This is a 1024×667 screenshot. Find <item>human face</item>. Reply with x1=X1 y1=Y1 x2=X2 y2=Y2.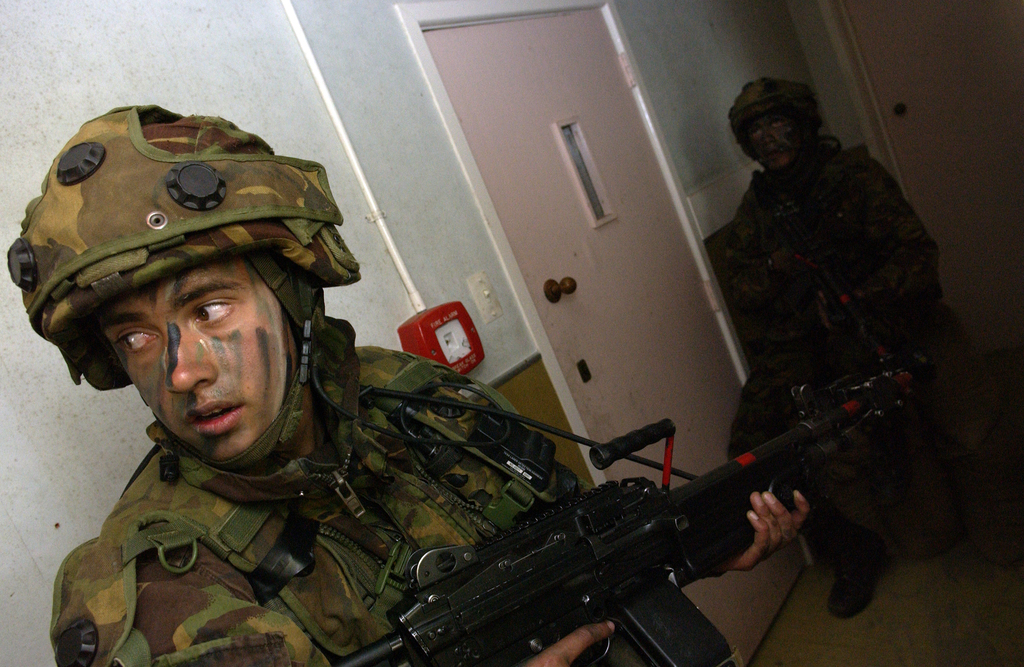
x1=745 y1=118 x2=795 y2=168.
